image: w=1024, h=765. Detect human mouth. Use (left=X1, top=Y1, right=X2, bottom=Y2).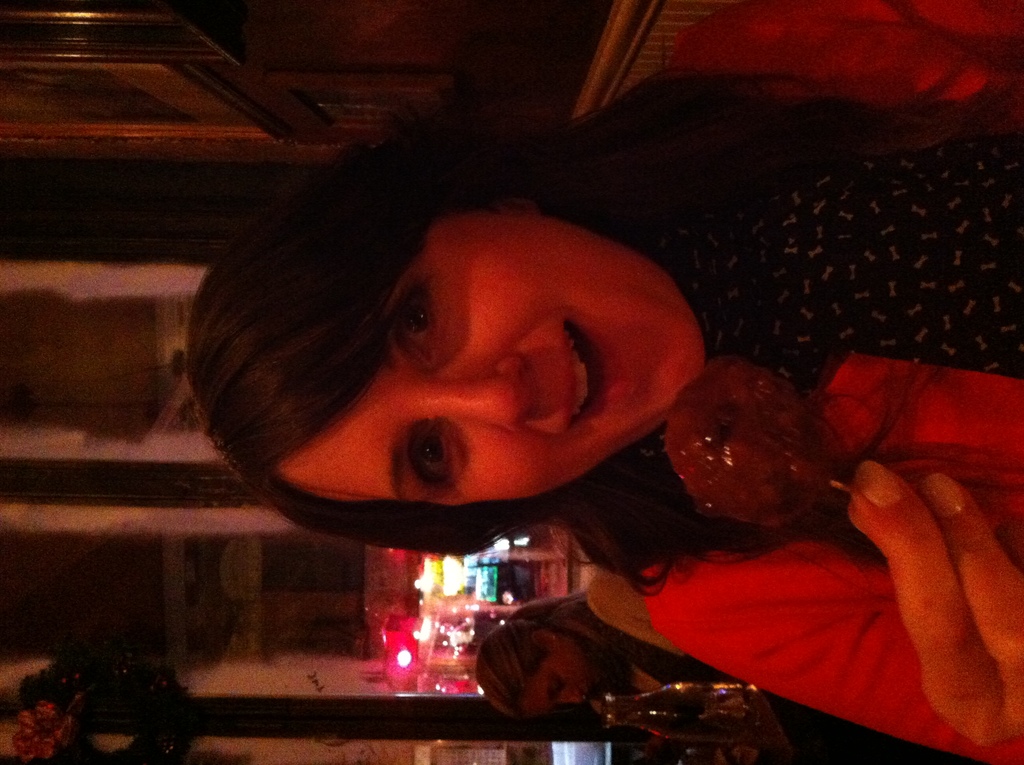
(left=563, top=316, right=605, bottom=430).
